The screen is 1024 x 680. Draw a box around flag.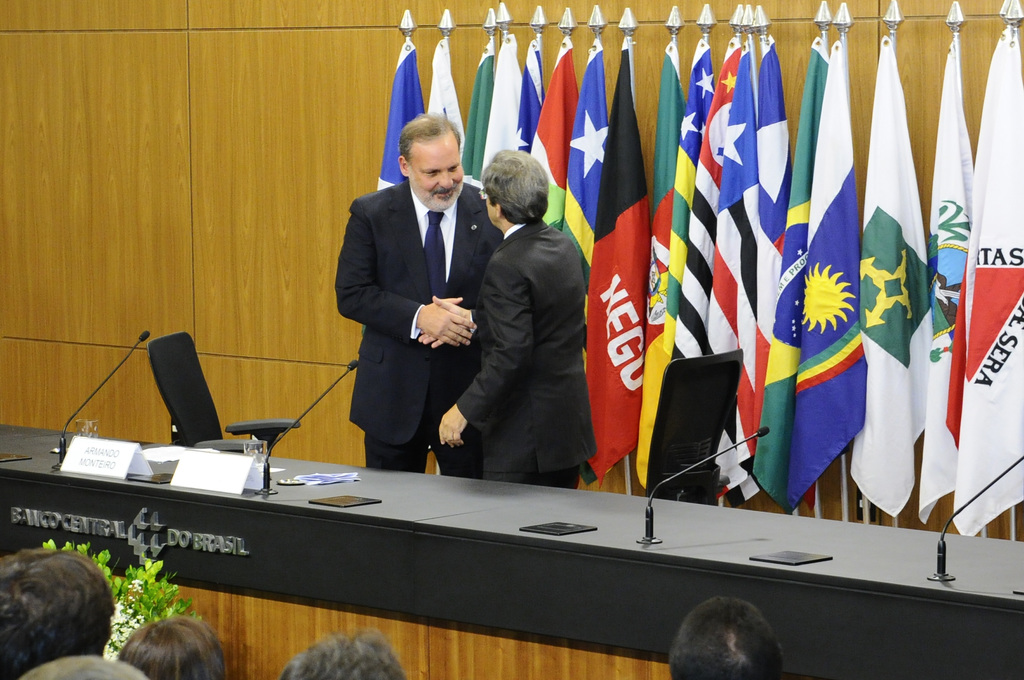
<bbox>912, 30, 986, 528</bbox>.
